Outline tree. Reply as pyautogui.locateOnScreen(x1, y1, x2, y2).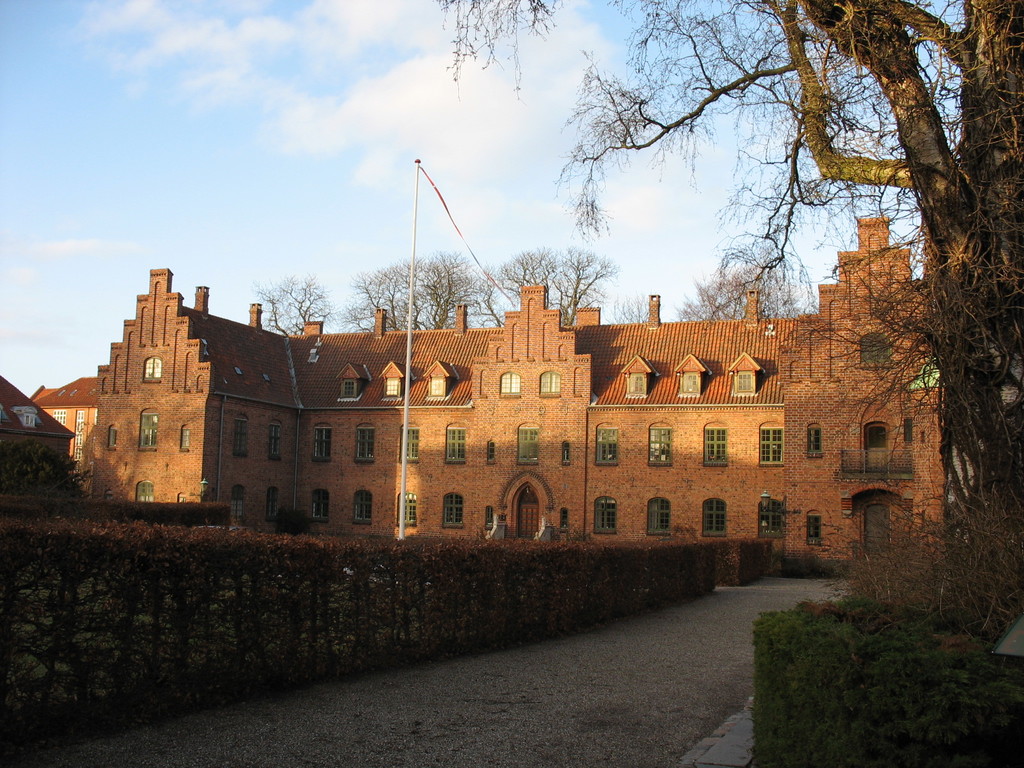
pyautogui.locateOnScreen(616, 288, 680, 323).
